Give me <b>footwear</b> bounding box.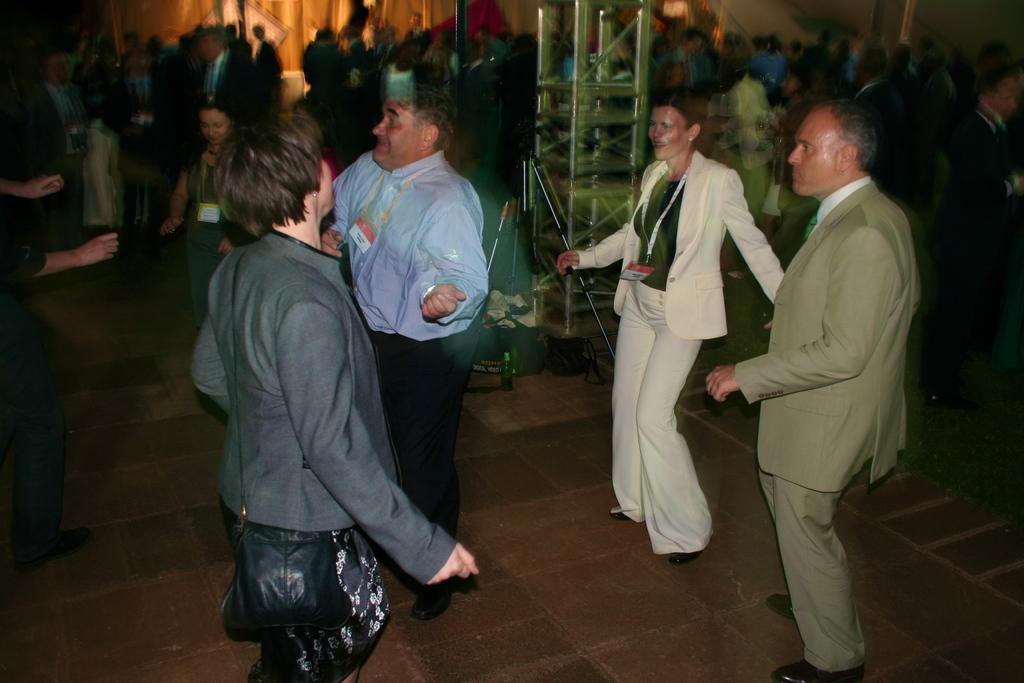
box(409, 584, 458, 621).
